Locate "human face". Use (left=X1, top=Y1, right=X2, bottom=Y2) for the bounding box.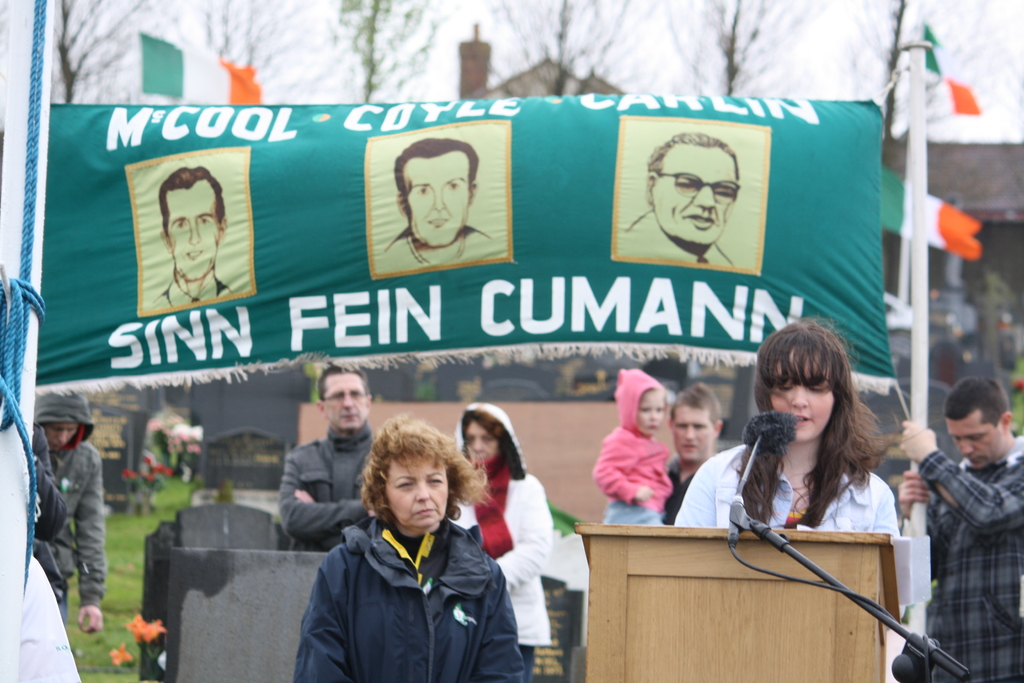
(left=947, top=415, right=998, bottom=468).
